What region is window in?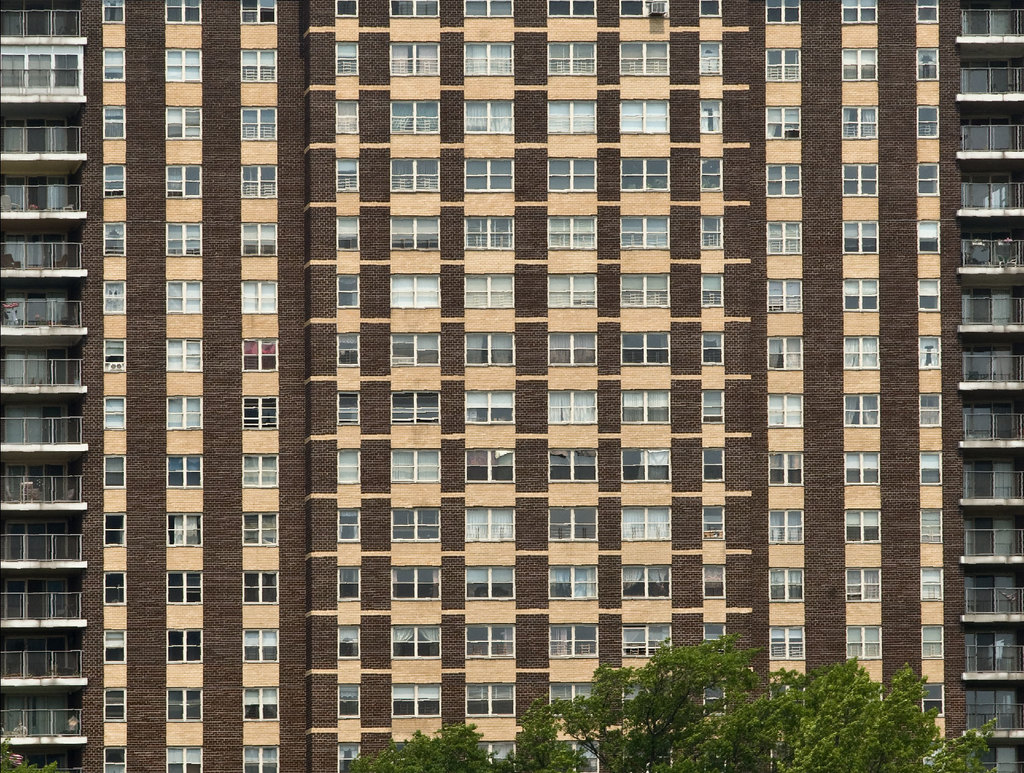
{"x1": 163, "y1": 223, "x2": 202, "y2": 255}.
